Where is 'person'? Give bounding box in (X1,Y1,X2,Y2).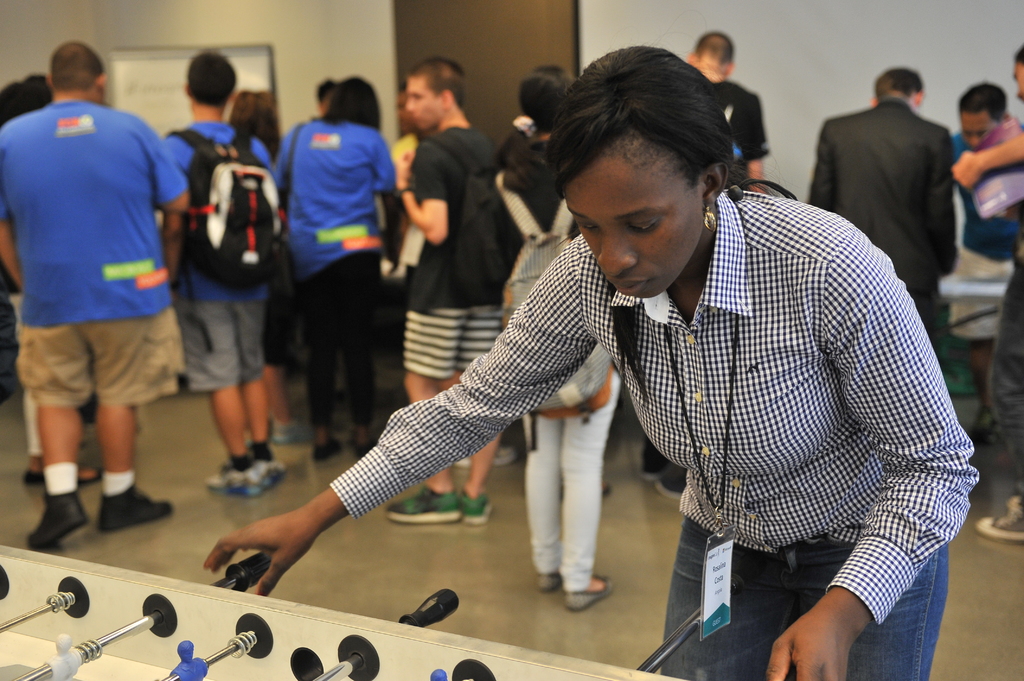
(939,45,1023,543).
